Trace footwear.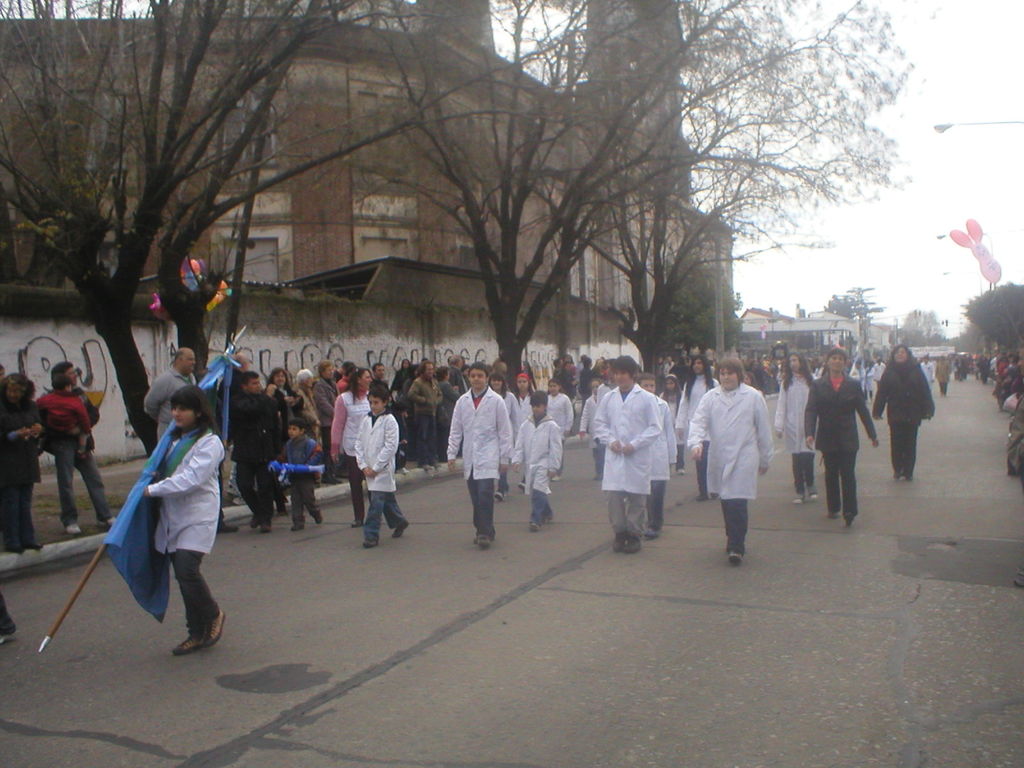
Traced to <bbox>829, 508, 836, 519</bbox>.
